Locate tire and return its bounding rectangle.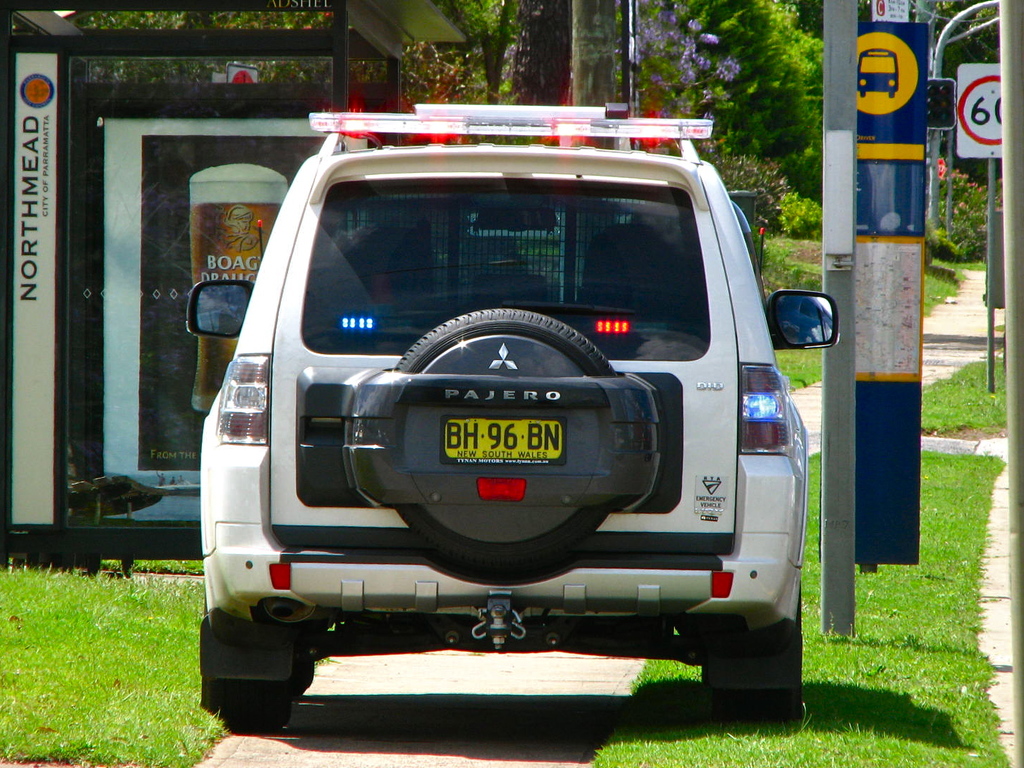
[left=705, top=587, right=803, bottom=721].
